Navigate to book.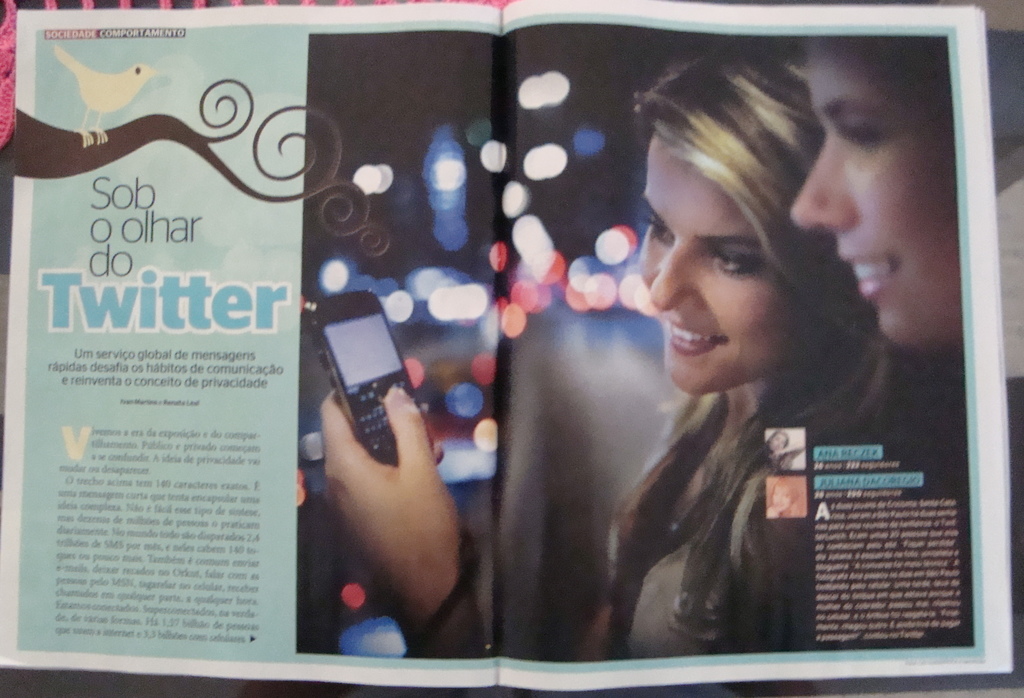
Navigation target: 0,0,1014,689.
